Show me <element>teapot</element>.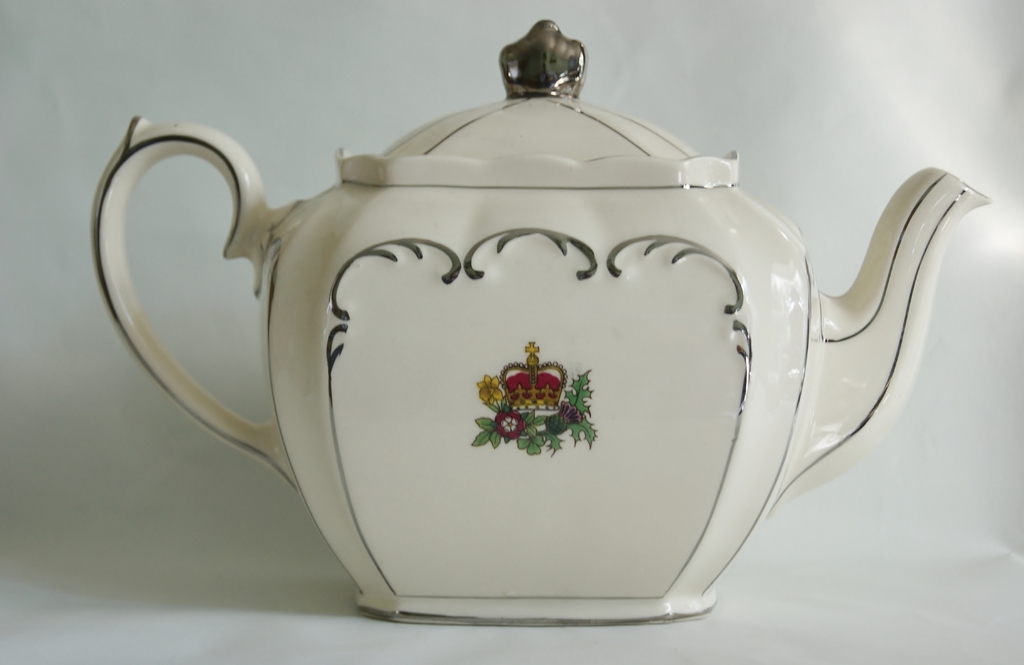
<element>teapot</element> is here: [x1=91, y1=20, x2=989, y2=625].
